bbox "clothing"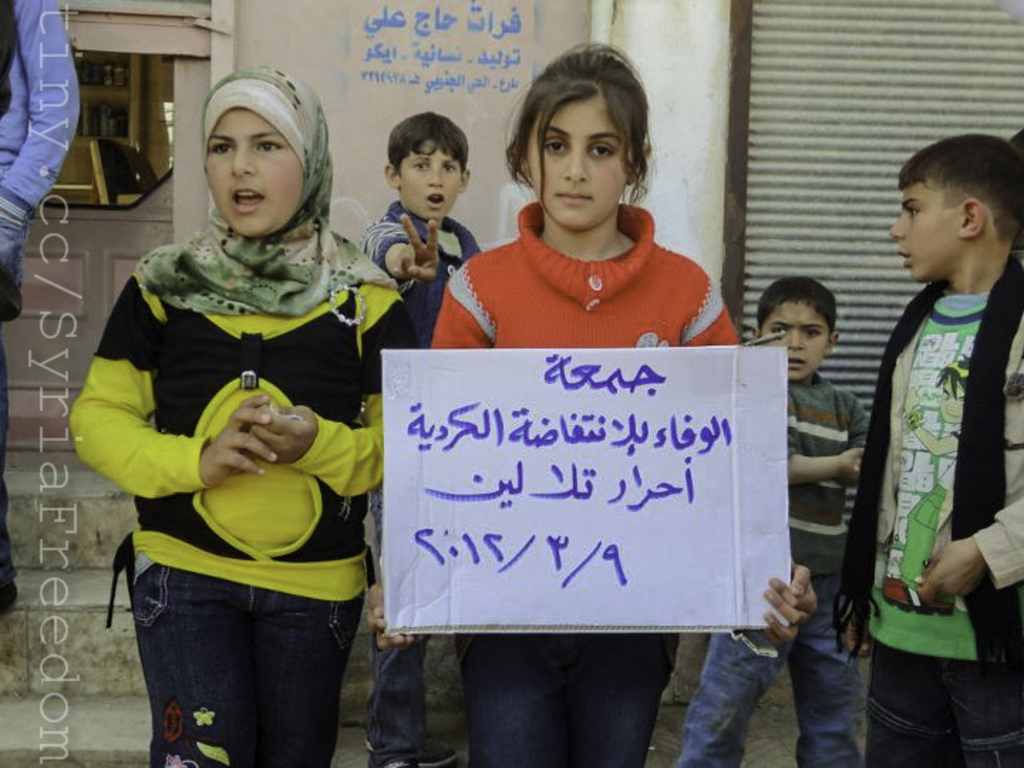
left=61, top=223, right=421, bottom=767
